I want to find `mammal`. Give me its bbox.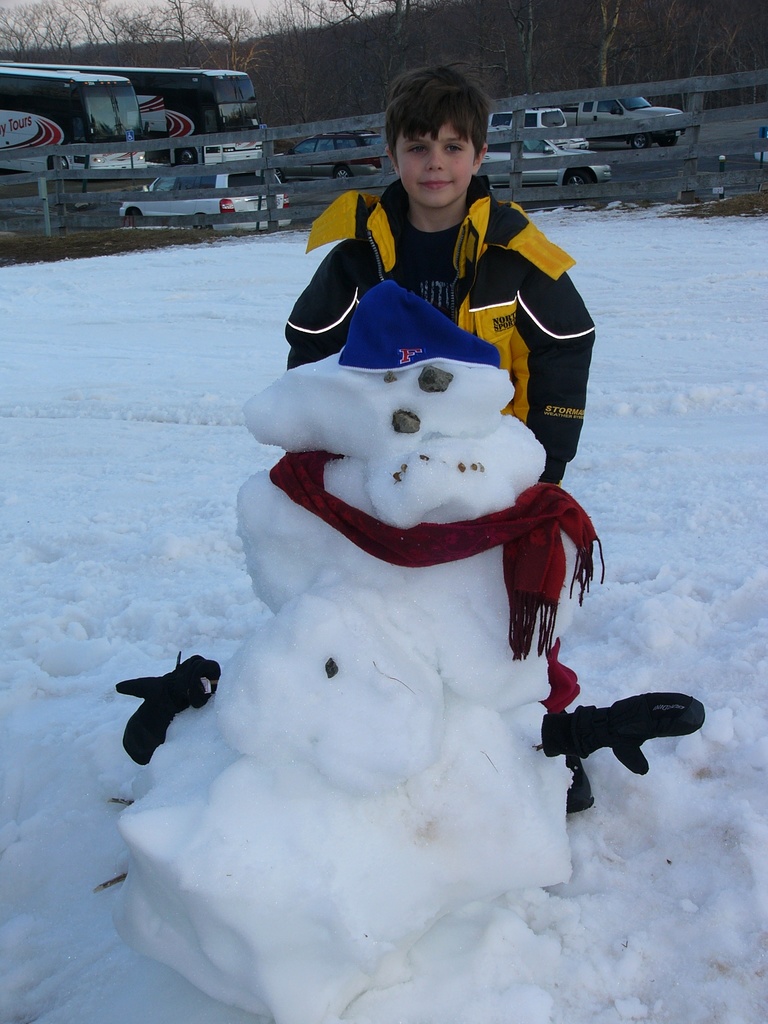
(280, 68, 593, 483).
